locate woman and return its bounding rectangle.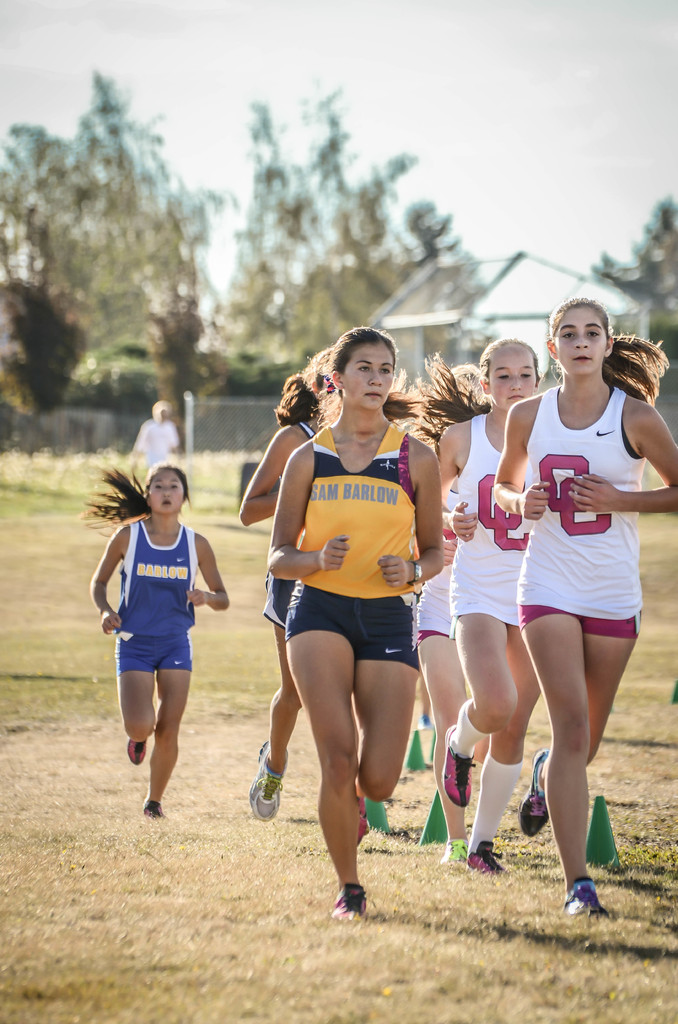
detection(495, 293, 677, 917).
